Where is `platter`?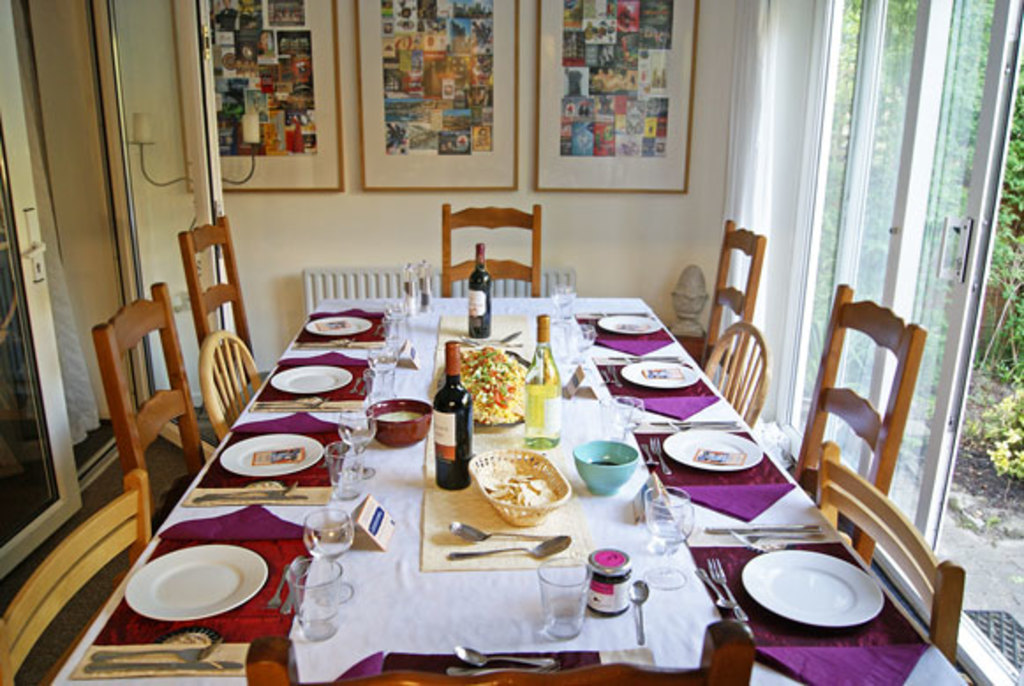
(597, 316, 663, 332).
